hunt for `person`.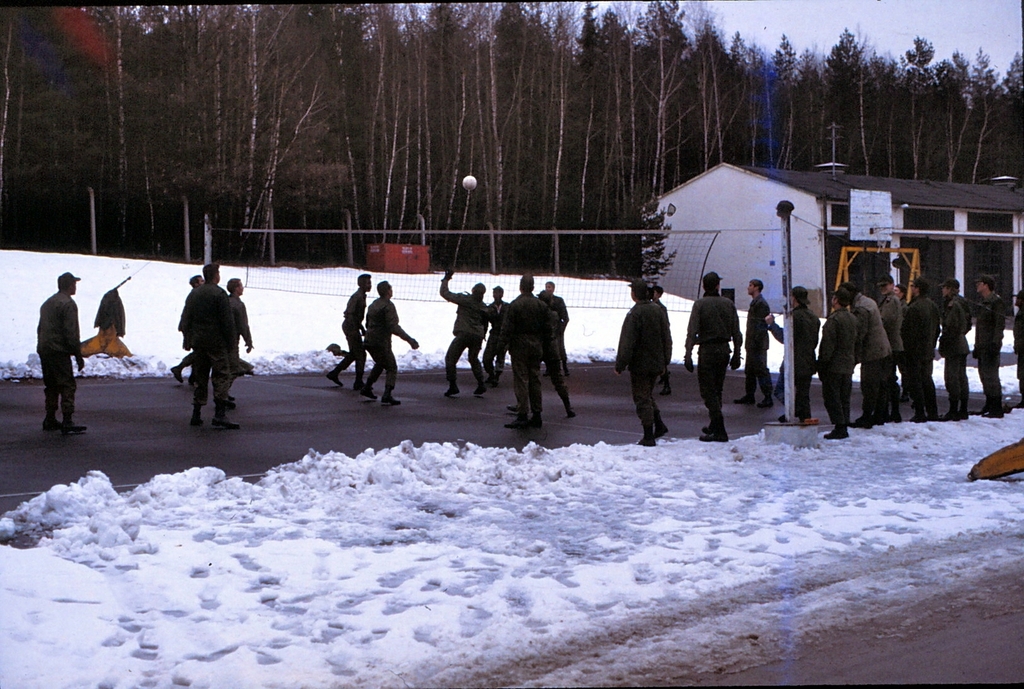
Hunted down at (left=325, top=260, right=371, bottom=390).
